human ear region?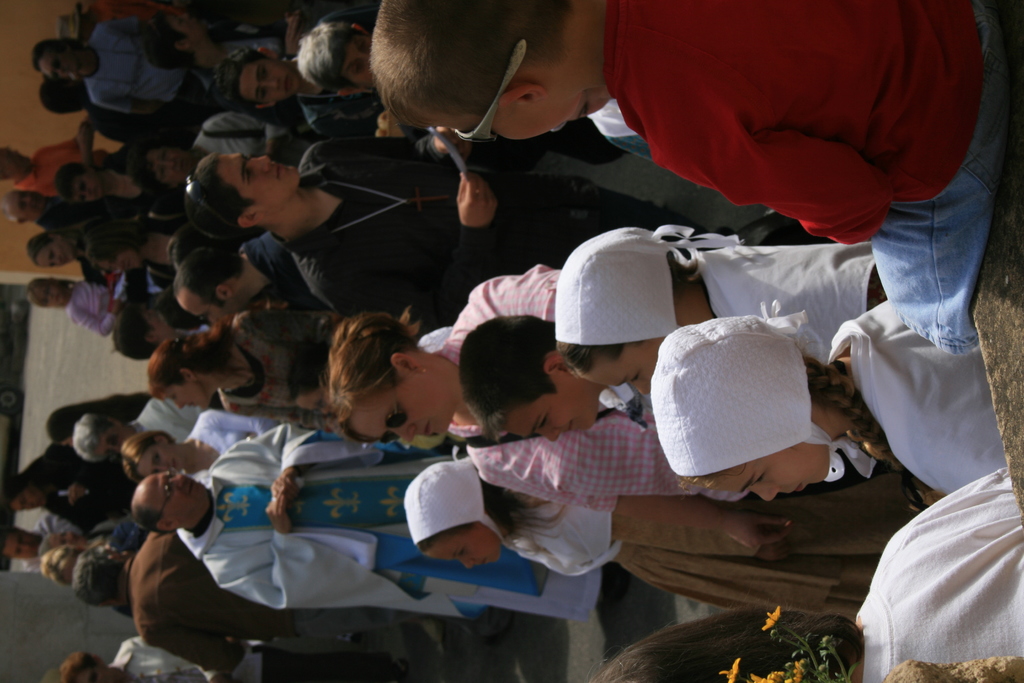
rect(157, 521, 178, 534)
